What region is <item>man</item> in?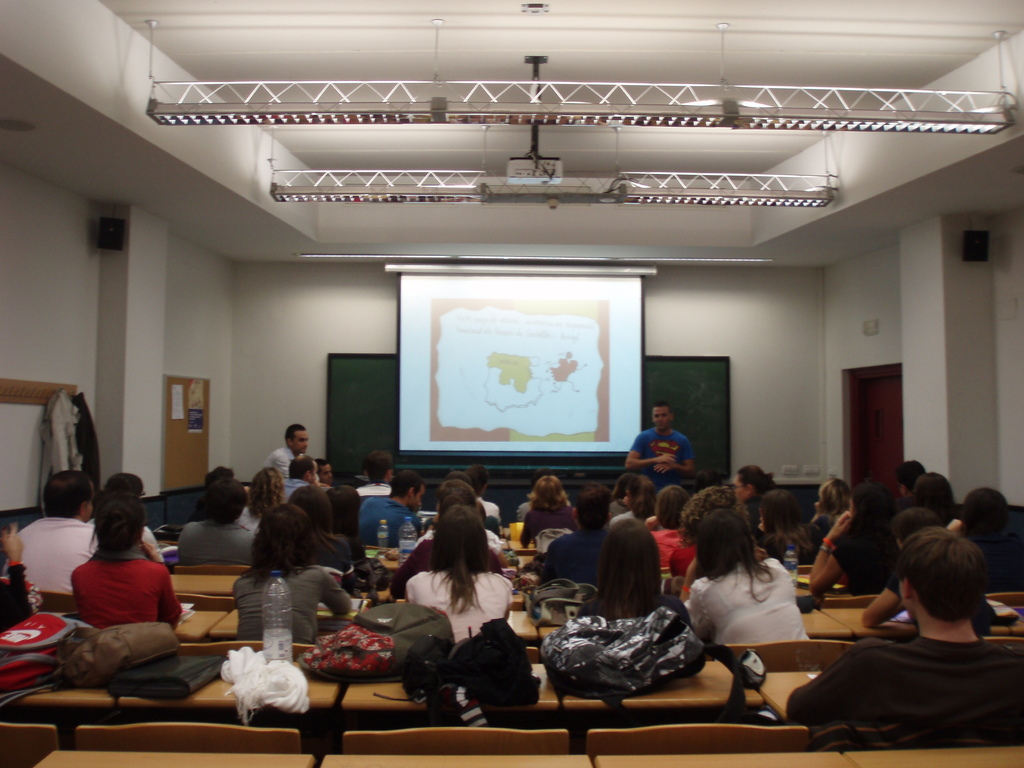
BBox(179, 472, 261, 566).
